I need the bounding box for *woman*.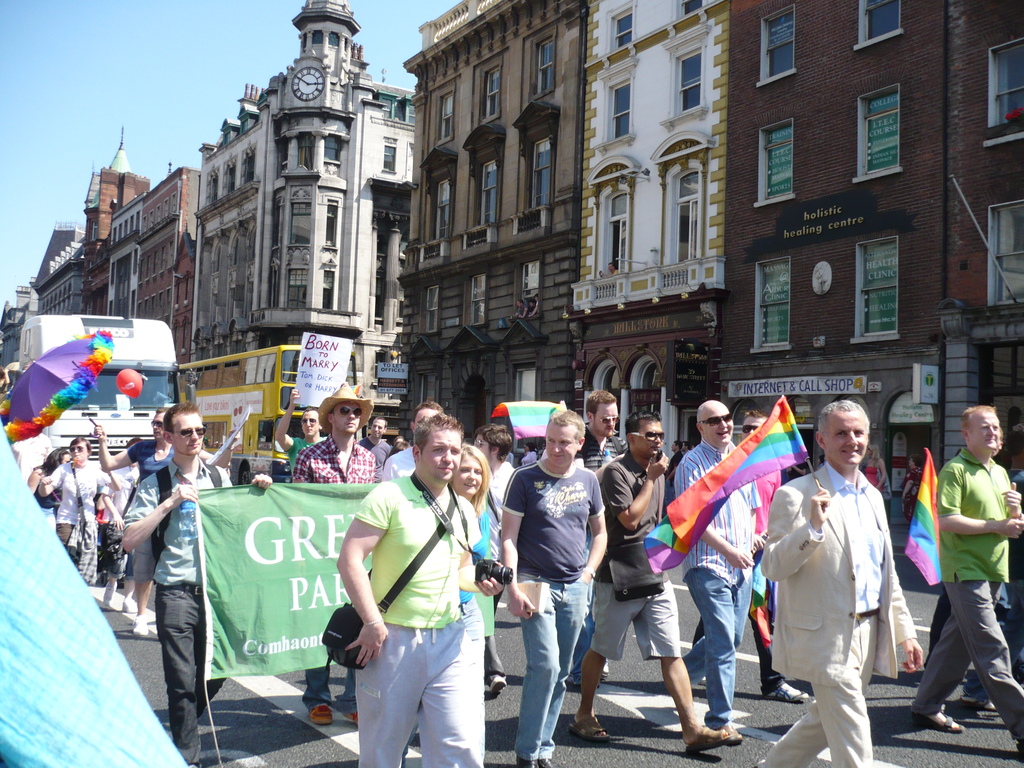
Here it is: (819,452,826,470).
